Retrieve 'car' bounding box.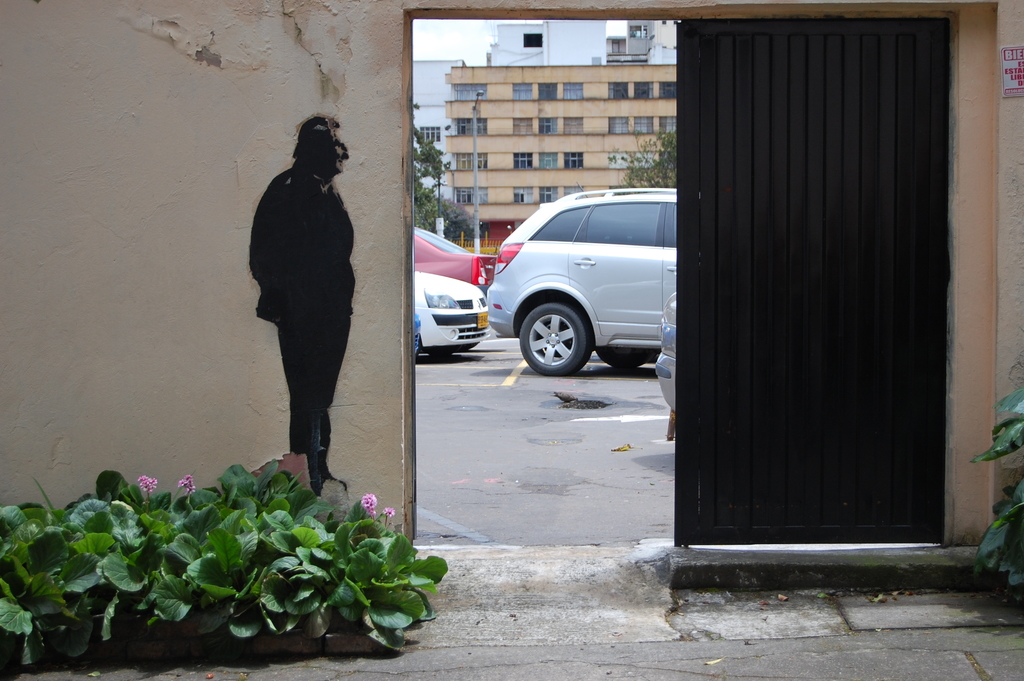
Bounding box: detection(412, 227, 497, 286).
